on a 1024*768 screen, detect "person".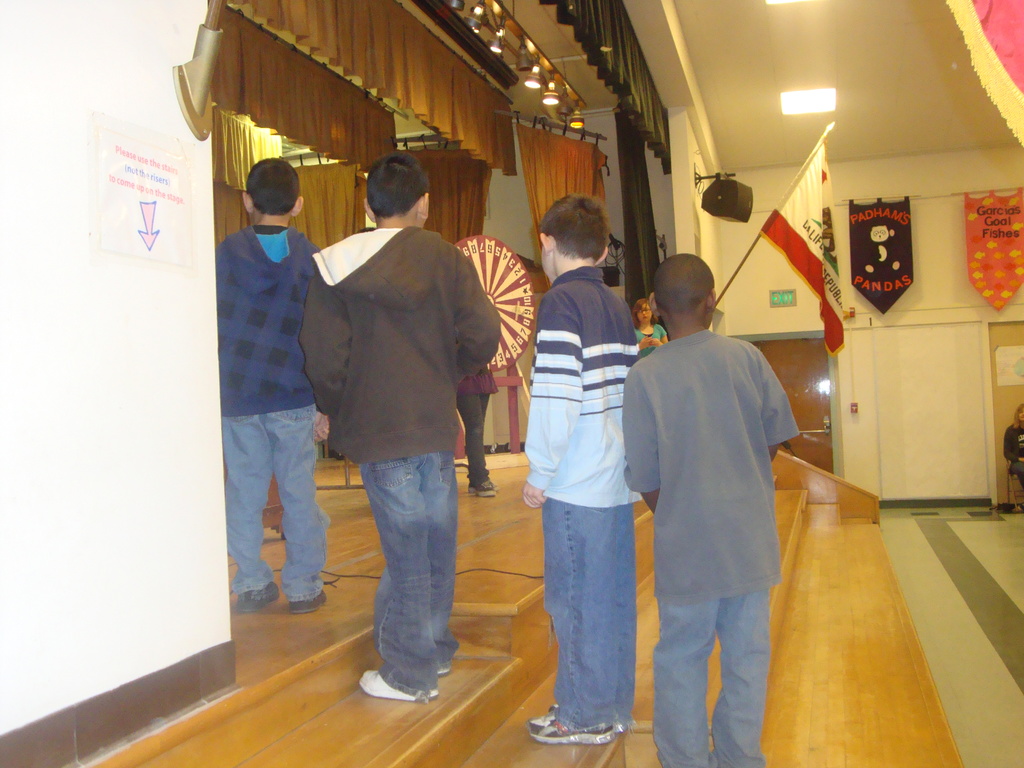
(x1=456, y1=364, x2=497, y2=497).
